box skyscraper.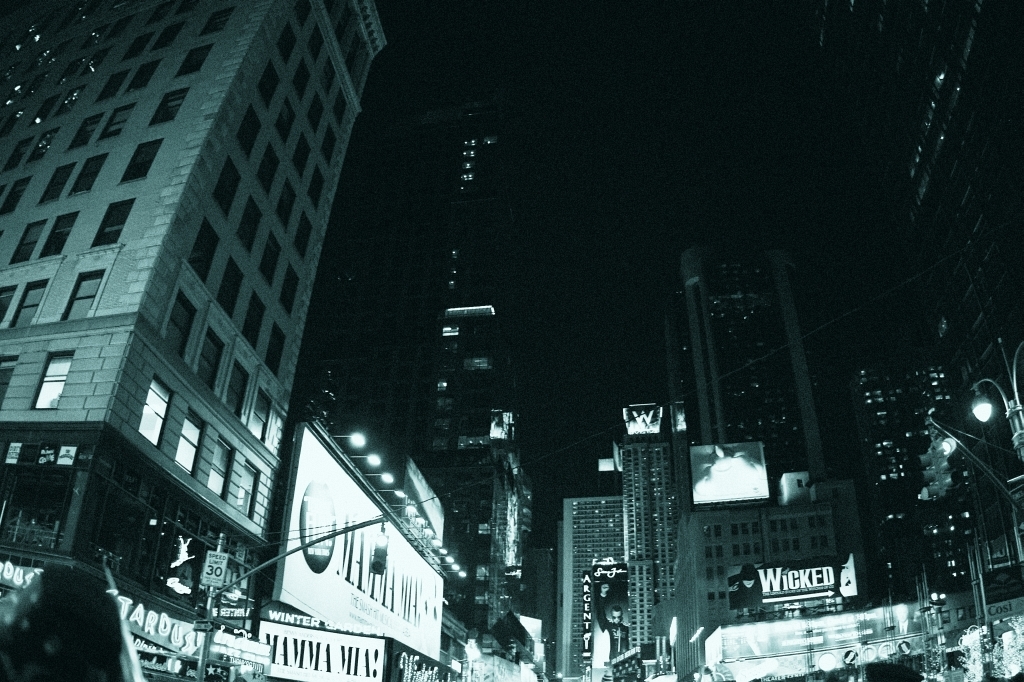
<region>793, 0, 1023, 681</region>.
